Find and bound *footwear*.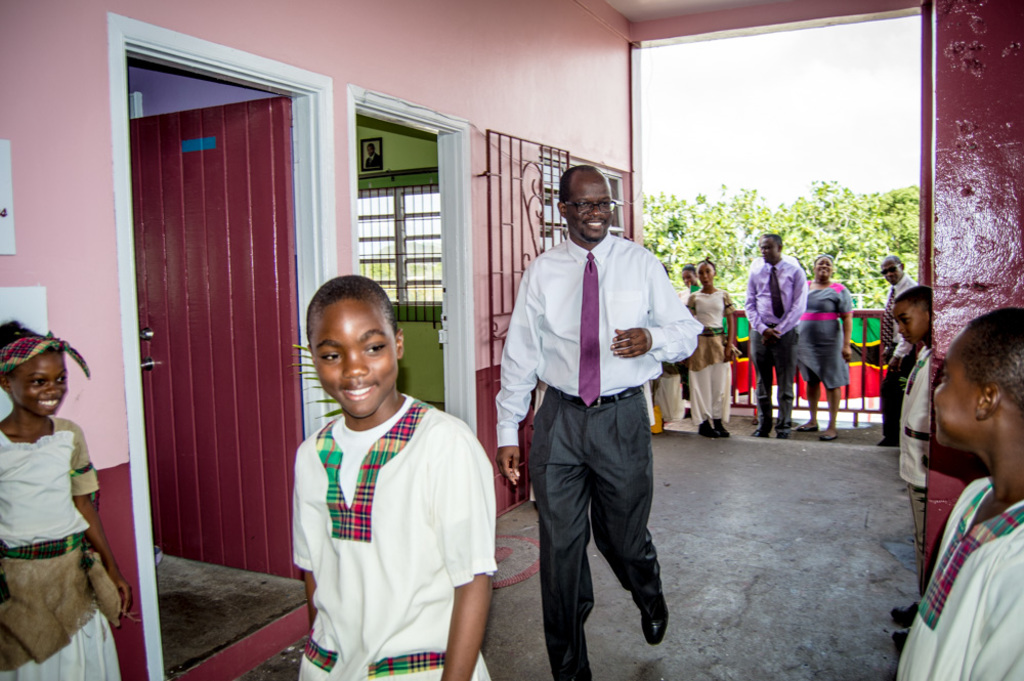
Bound: 633, 585, 674, 652.
